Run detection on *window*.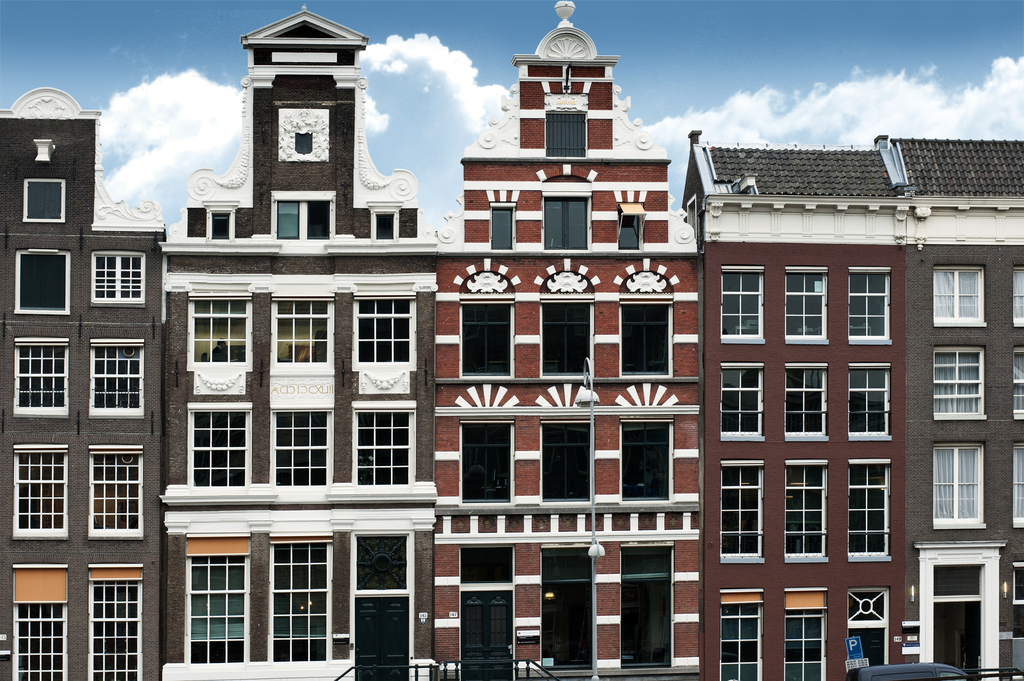
Result: 540:195:593:251.
